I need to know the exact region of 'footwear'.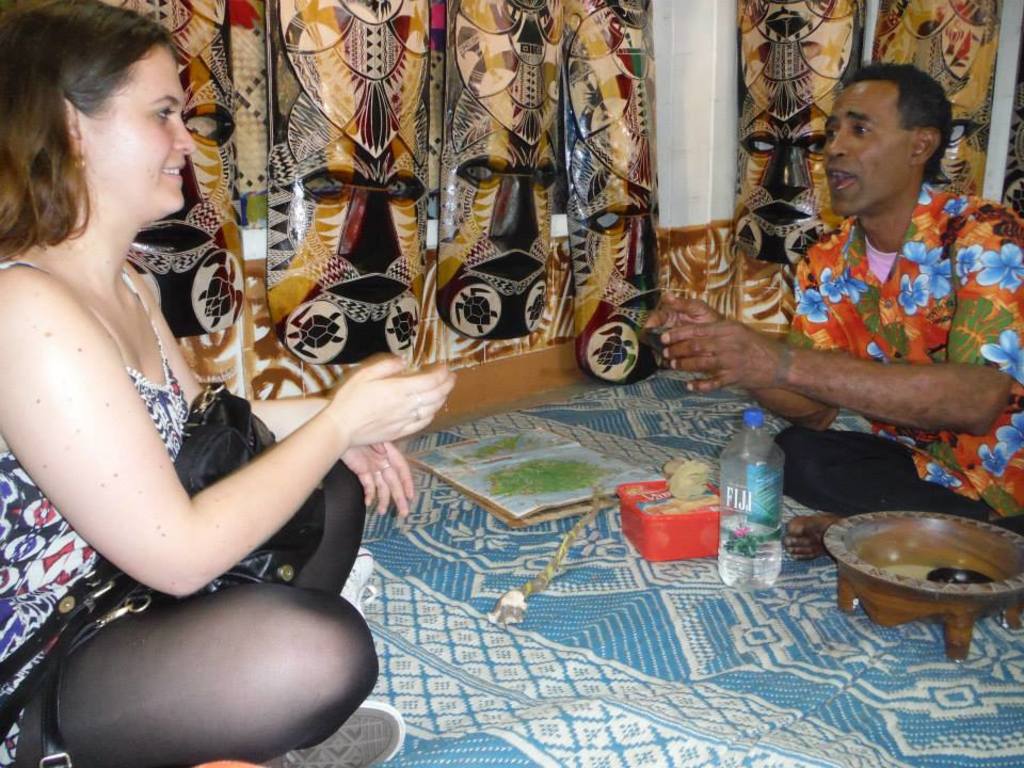
Region: box(255, 692, 406, 767).
